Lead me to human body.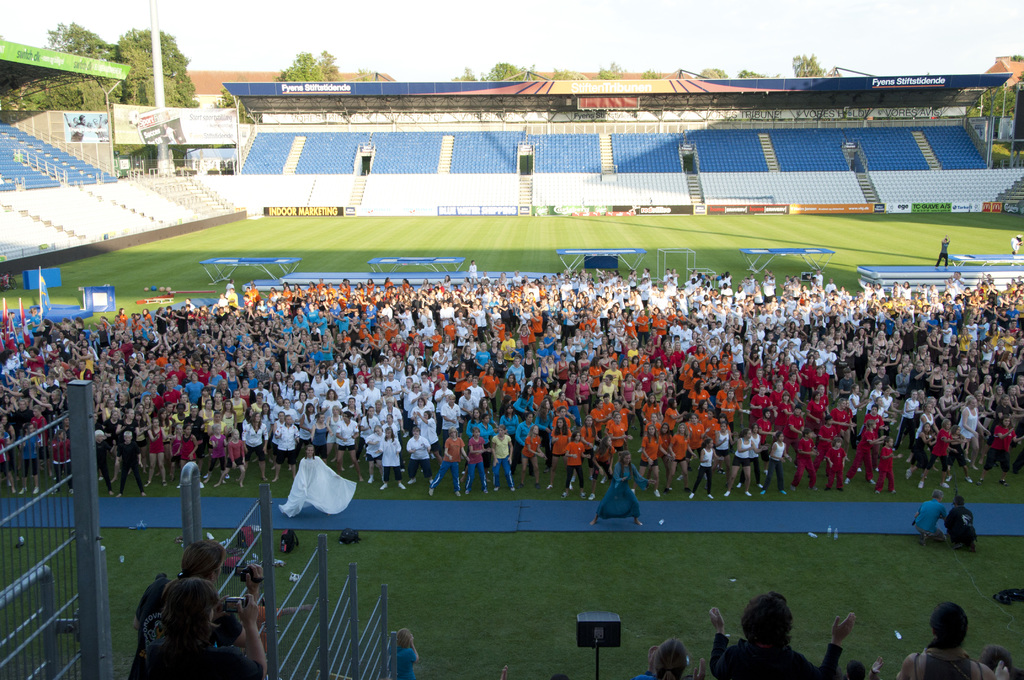
Lead to (left=596, top=444, right=620, bottom=474).
